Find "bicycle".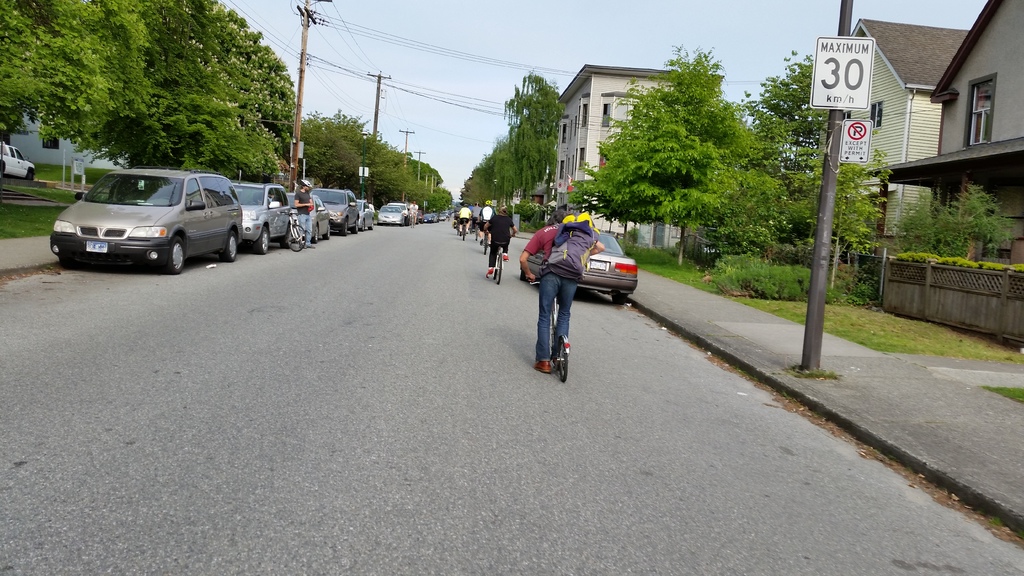
[x1=486, y1=233, x2=515, y2=285].
